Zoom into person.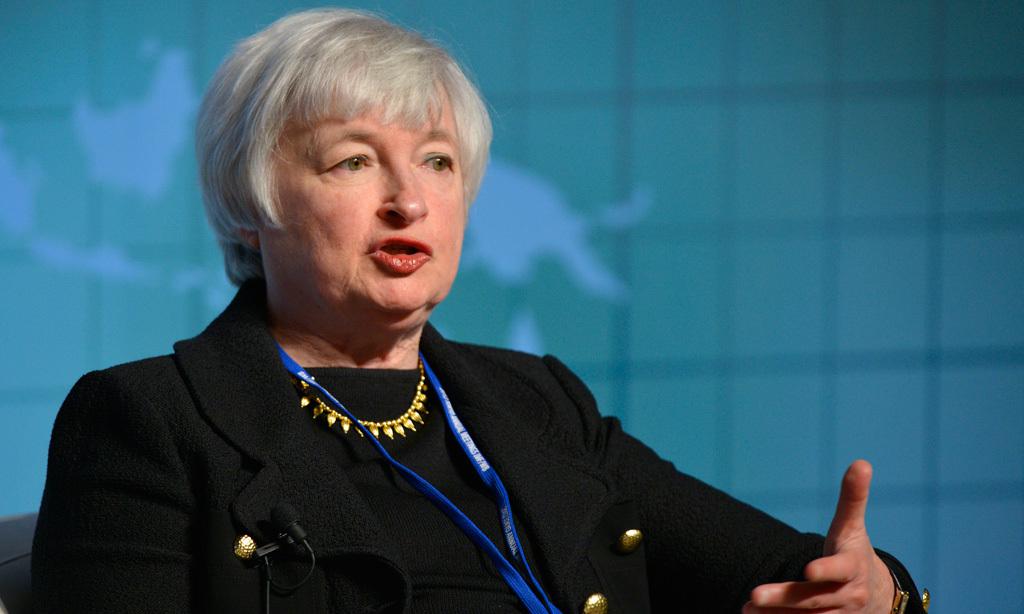
Zoom target: (35,3,929,613).
